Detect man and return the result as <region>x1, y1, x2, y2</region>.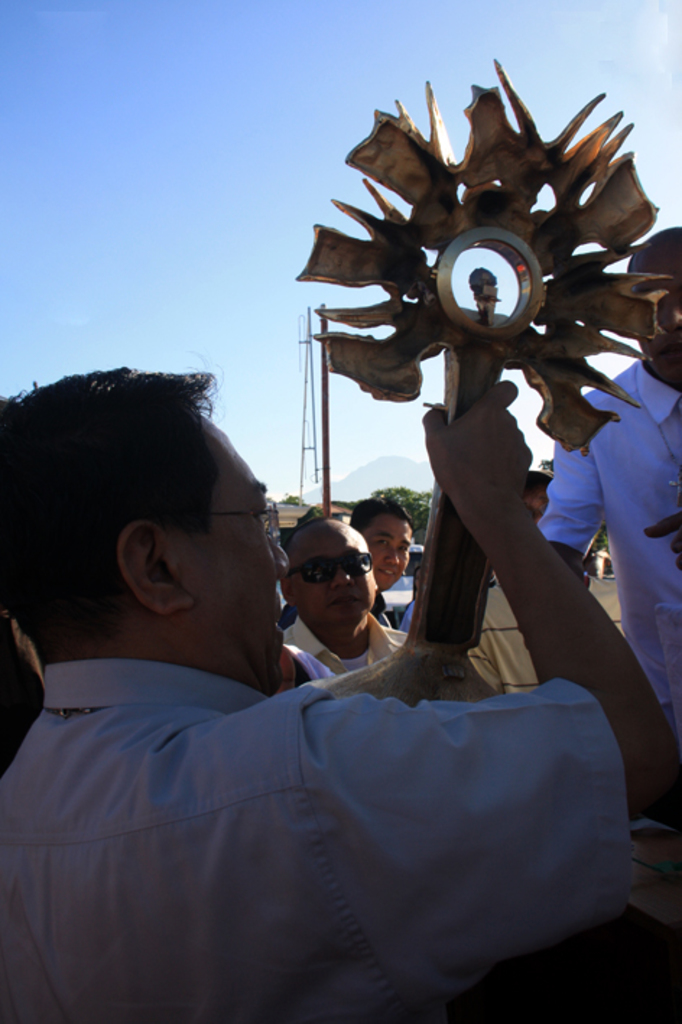
<region>12, 377, 588, 1023</region>.
